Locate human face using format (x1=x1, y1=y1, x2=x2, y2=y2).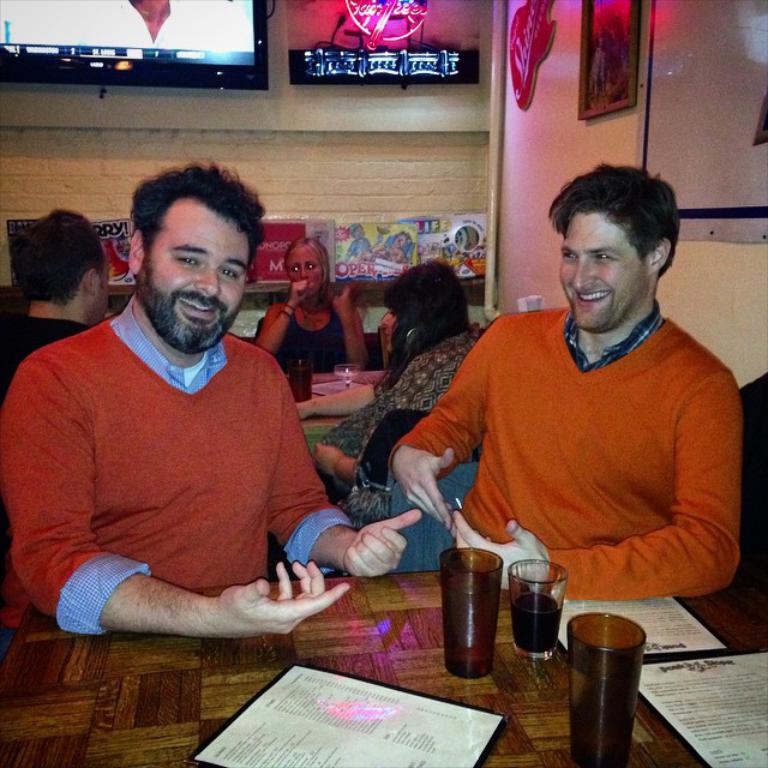
(x1=287, y1=248, x2=323, y2=294).
